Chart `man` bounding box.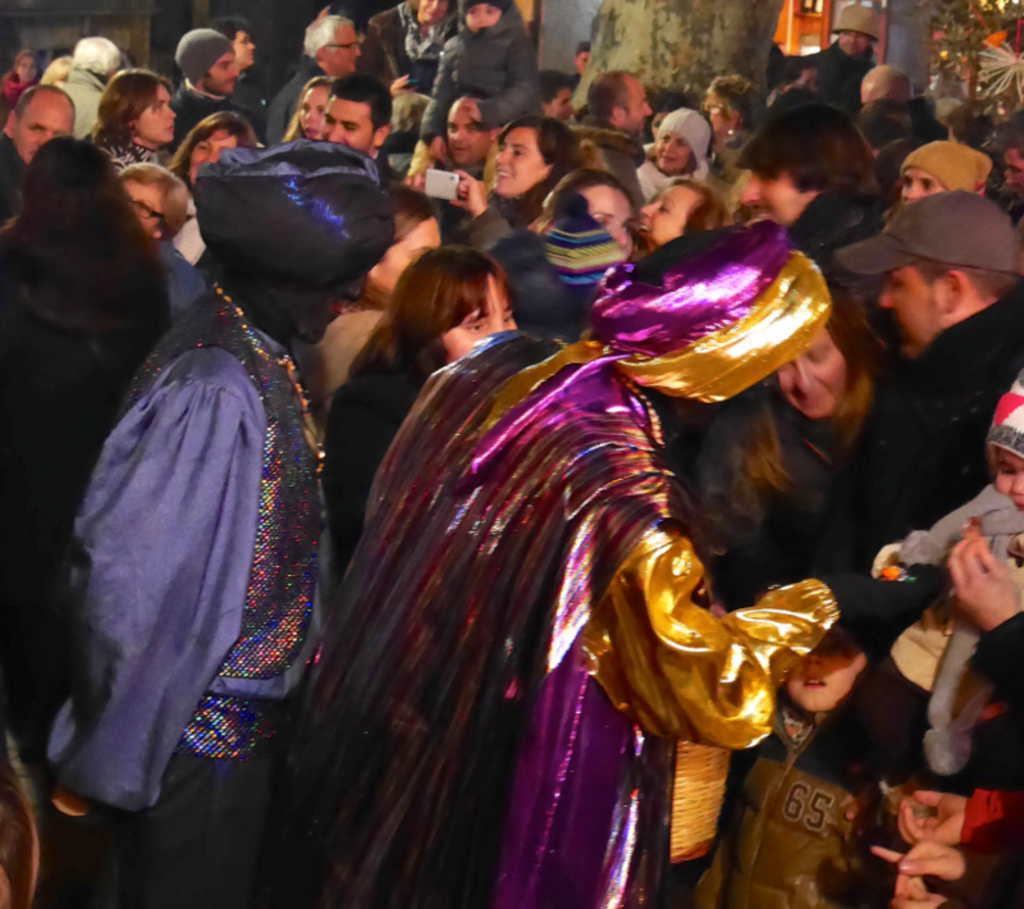
Charted: (left=166, top=31, right=239, bottom=132).
